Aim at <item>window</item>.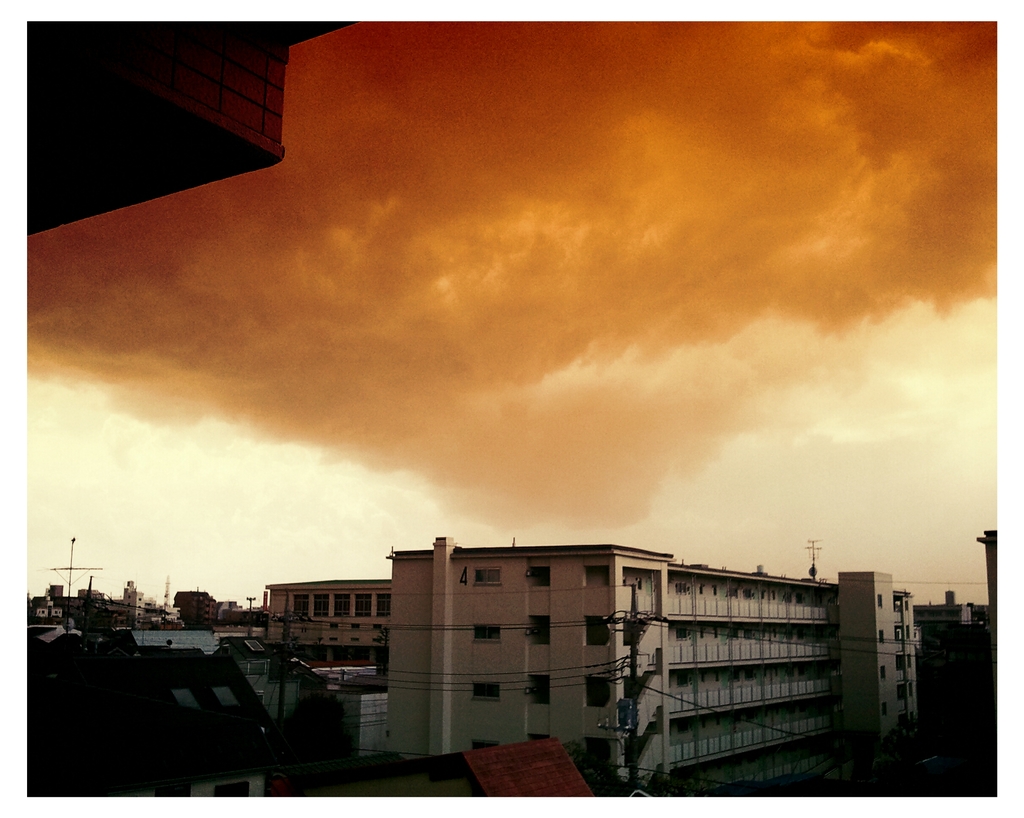
Aimed at 874,632,885,645.
